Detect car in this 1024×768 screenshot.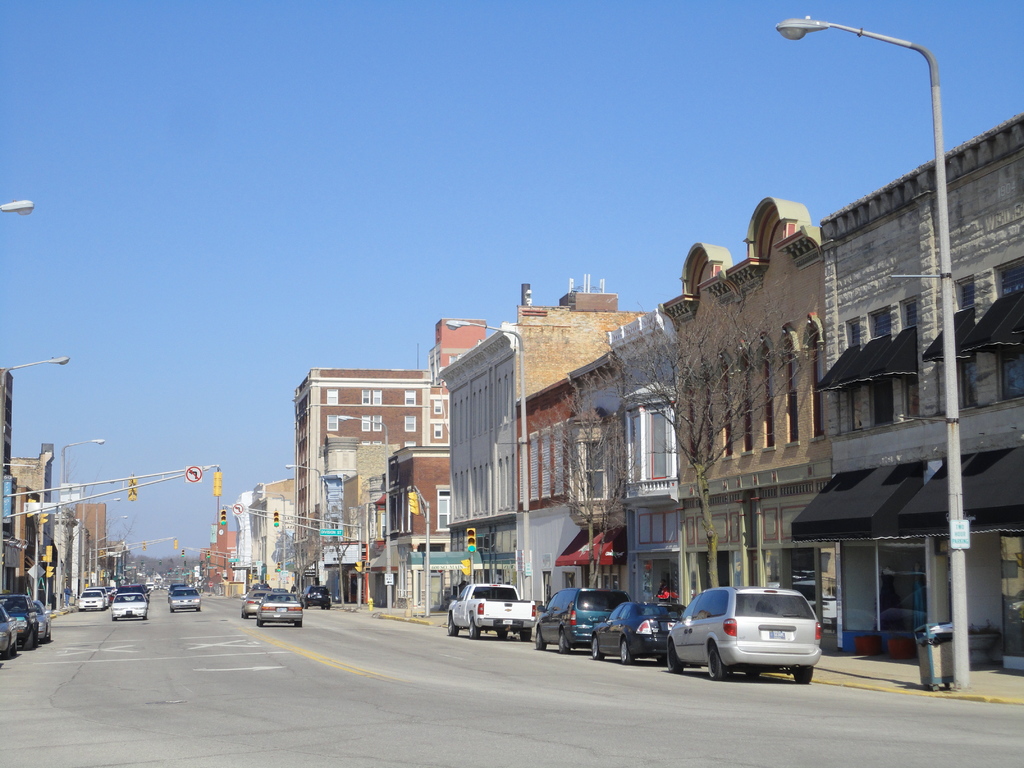
Detection: {"x1": 306, "y1": 588, "x2": 332, "y2": 609}.
